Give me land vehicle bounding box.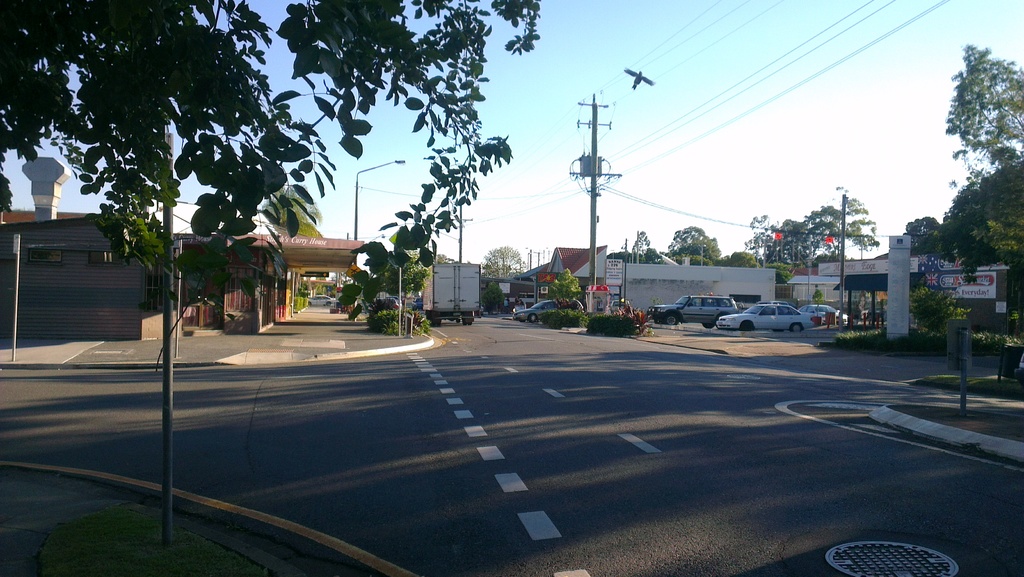
{"x1": 367, "y1": 297, "x2": 399, "y2": 313}.
